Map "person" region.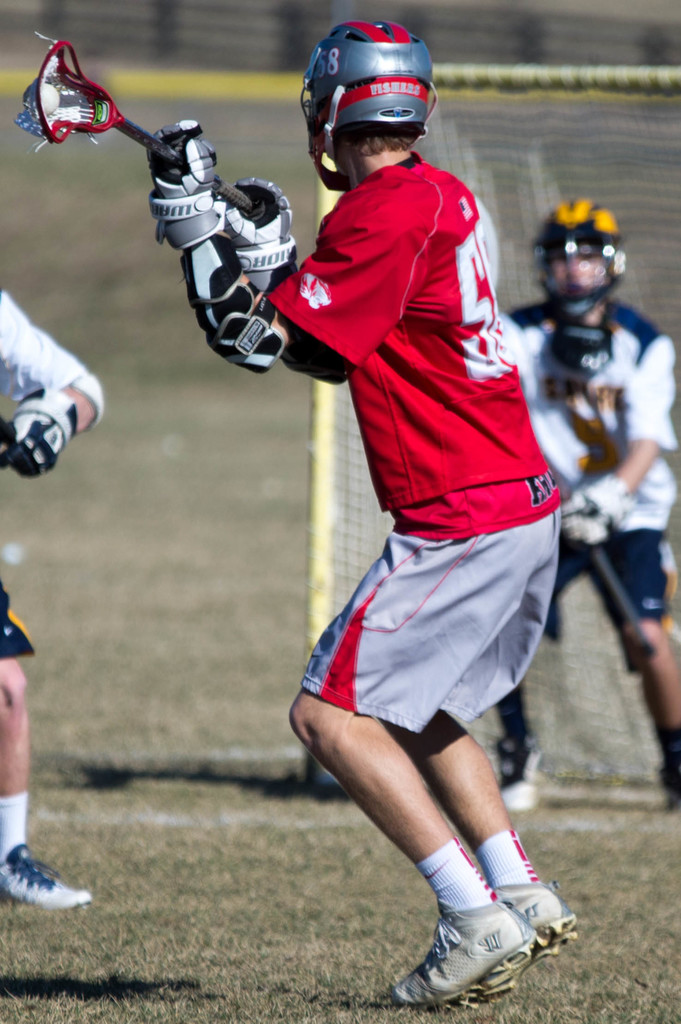
Mapped to <box>484,194,680,813</box>.
